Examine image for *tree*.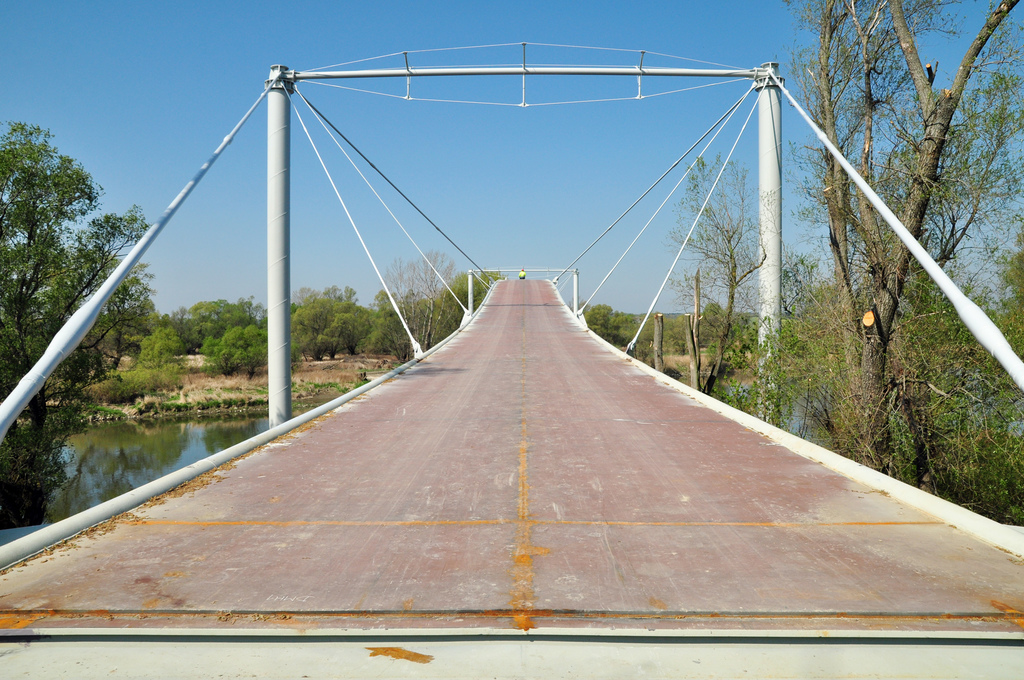
Examination result: box=[759, 0, 1023, 487].
